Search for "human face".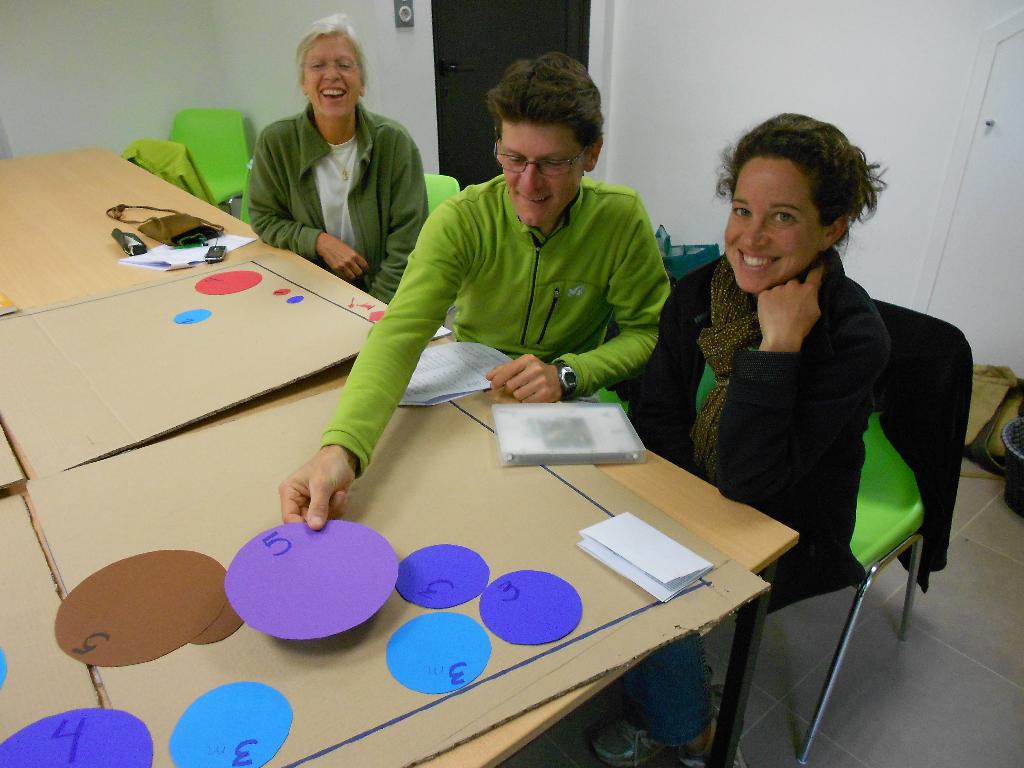
Found at bbox=(305, 40, 362, 109).
